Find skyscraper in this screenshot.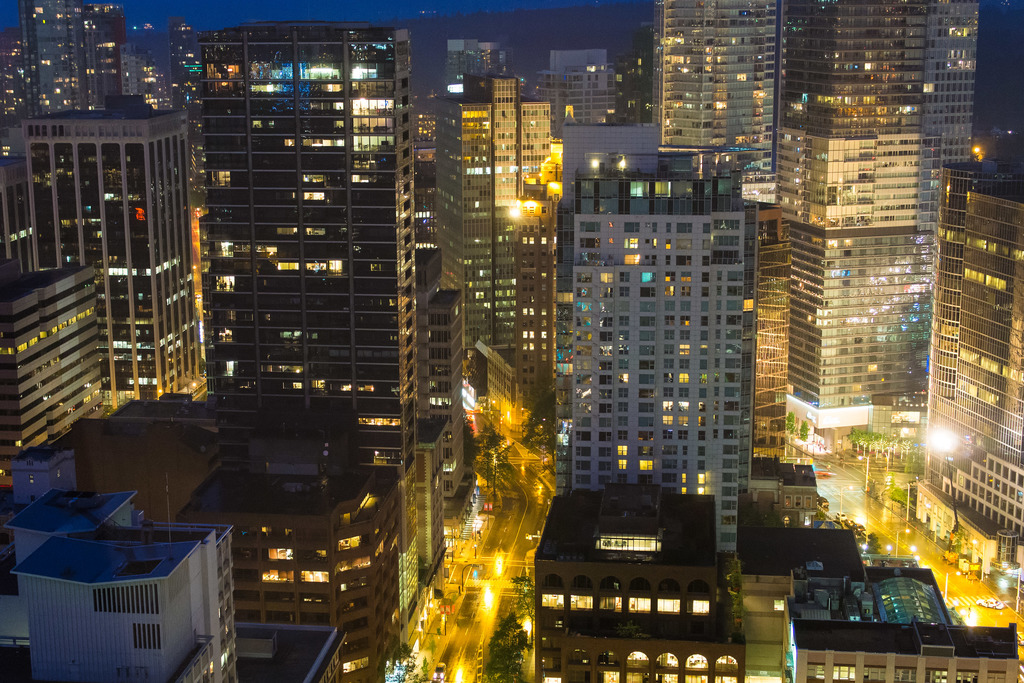
The bounding box for skyscraper is {"x1": 0, "y1": 263, "x2": 115, "y2": 491}.
